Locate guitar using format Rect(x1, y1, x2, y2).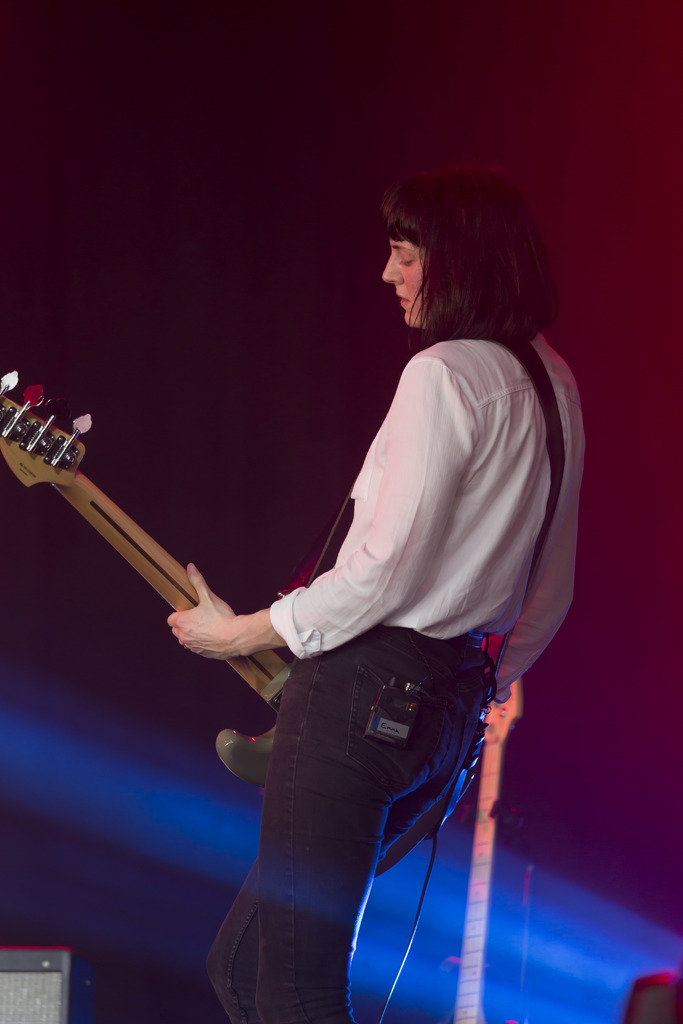
Rect(1, 379, 257, 749).
